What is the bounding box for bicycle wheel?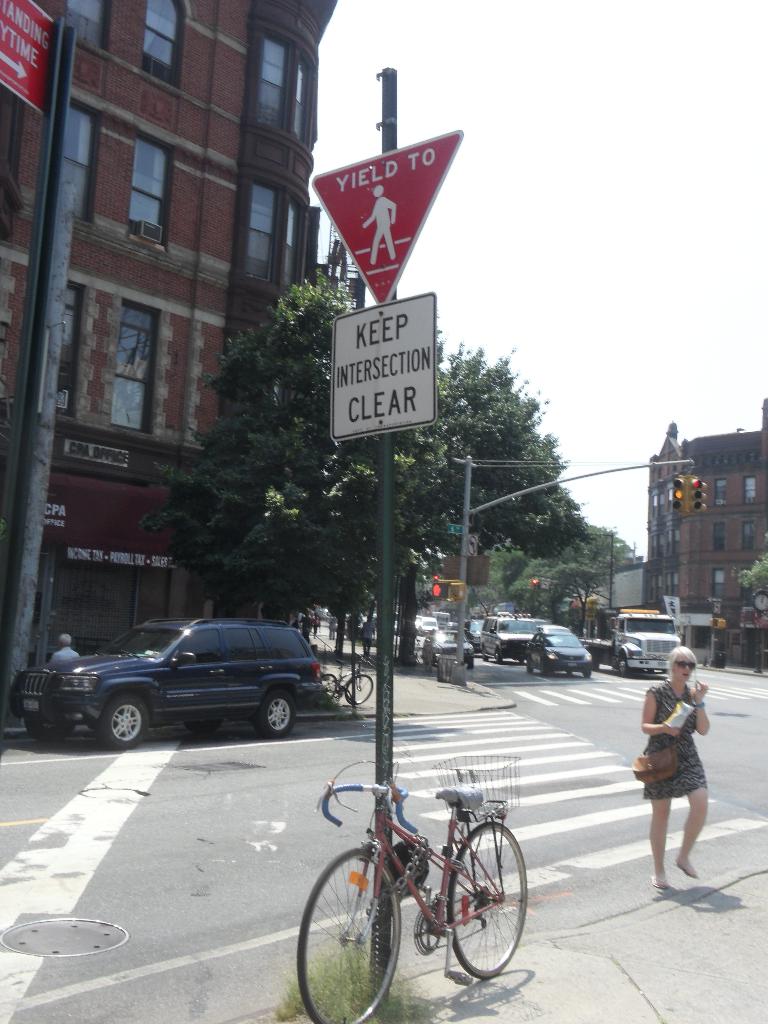
locate(442, 811, 530, 980).
